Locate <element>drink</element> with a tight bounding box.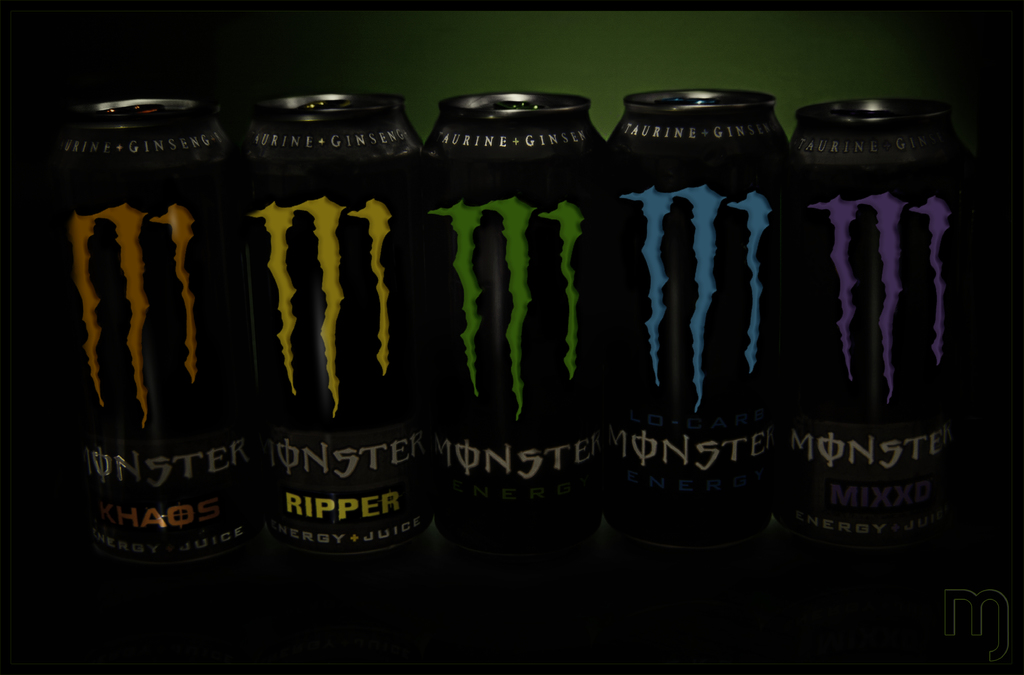
<region>605, 111, 790, 556</region>.
